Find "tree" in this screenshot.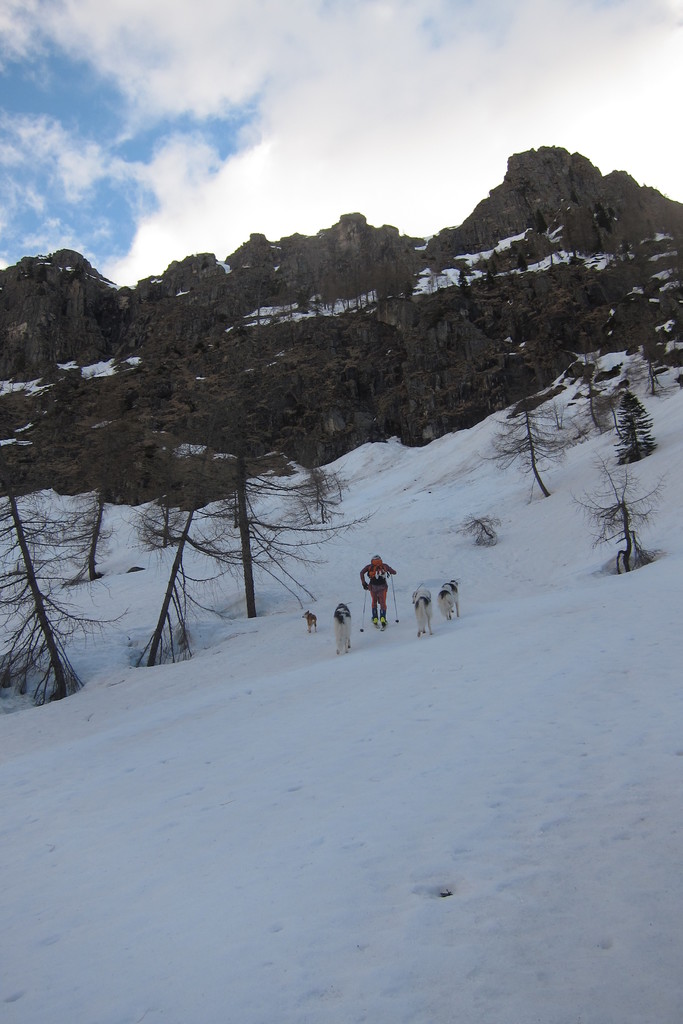
The bounding box for "tree" is bbox=[493, 390, 582, 497].
